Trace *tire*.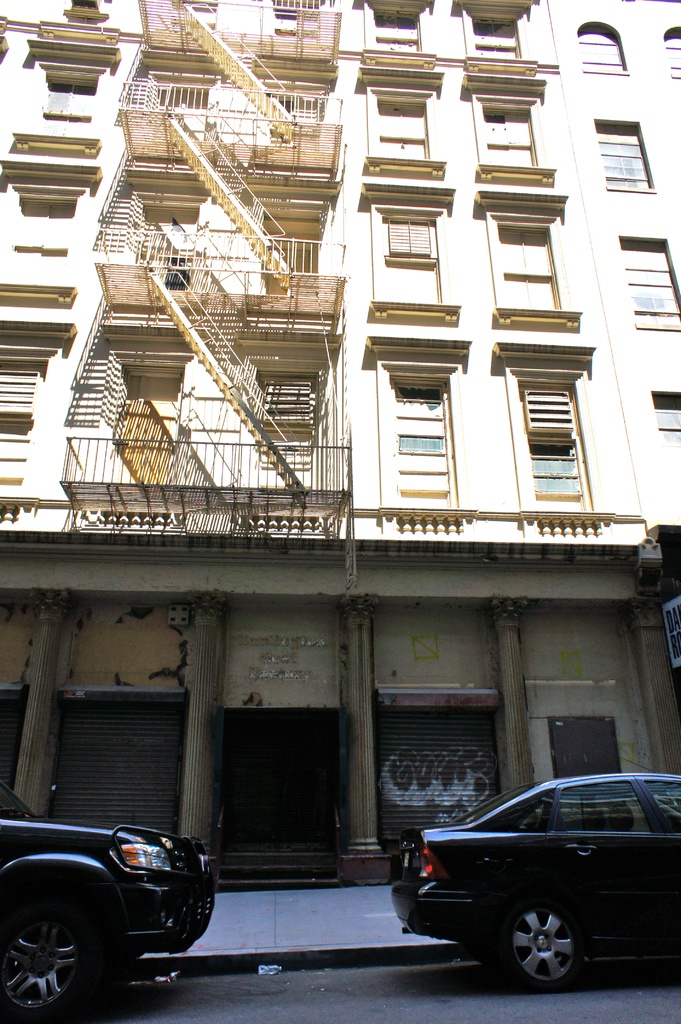
Traced to {"x1": 500, "y1": 900, "x2": 589, "y2": 995}.
